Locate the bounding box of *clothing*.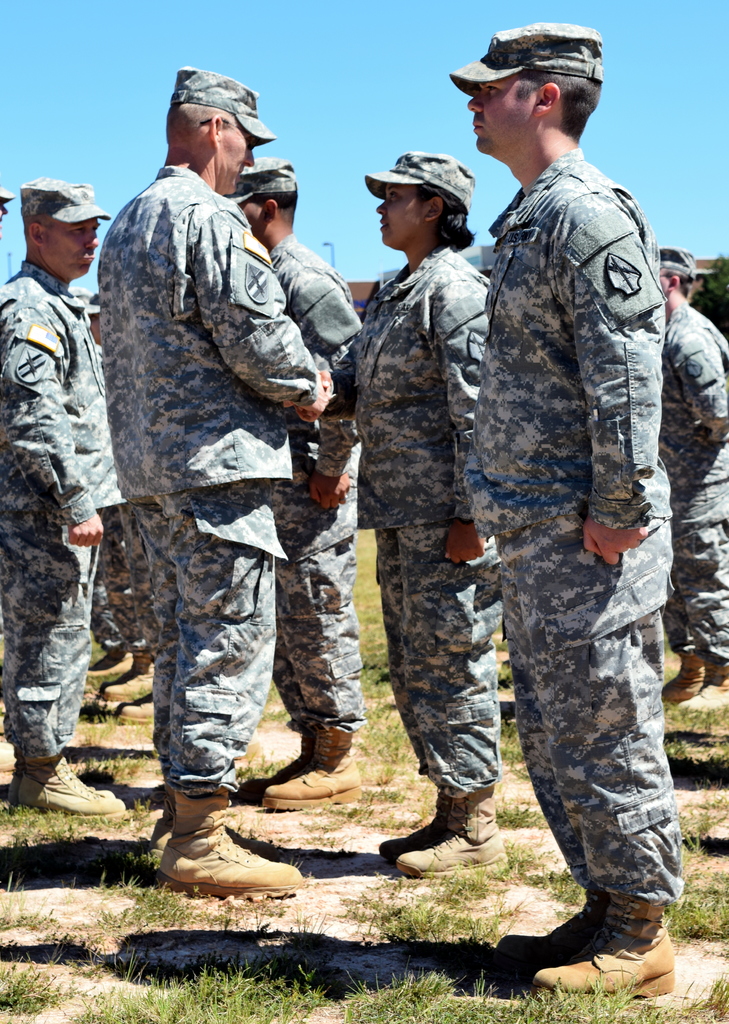
Bounding box: region(102, 152, 361, 853).
